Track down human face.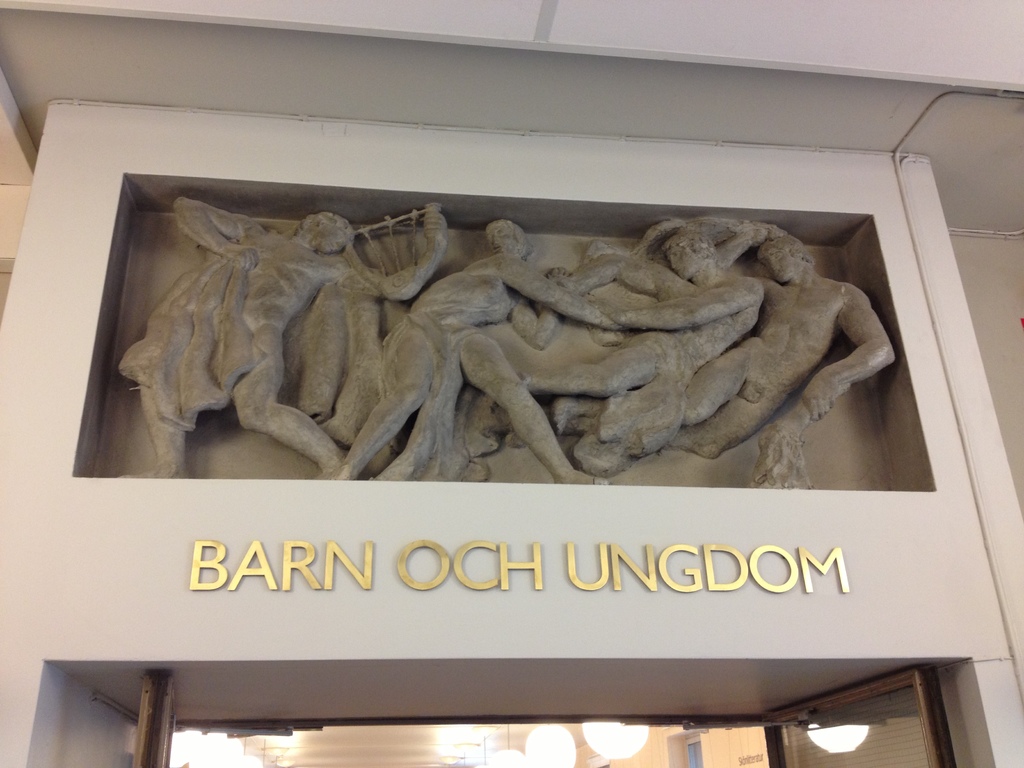
Tracked to select_region(486, 225, 513, 253).
